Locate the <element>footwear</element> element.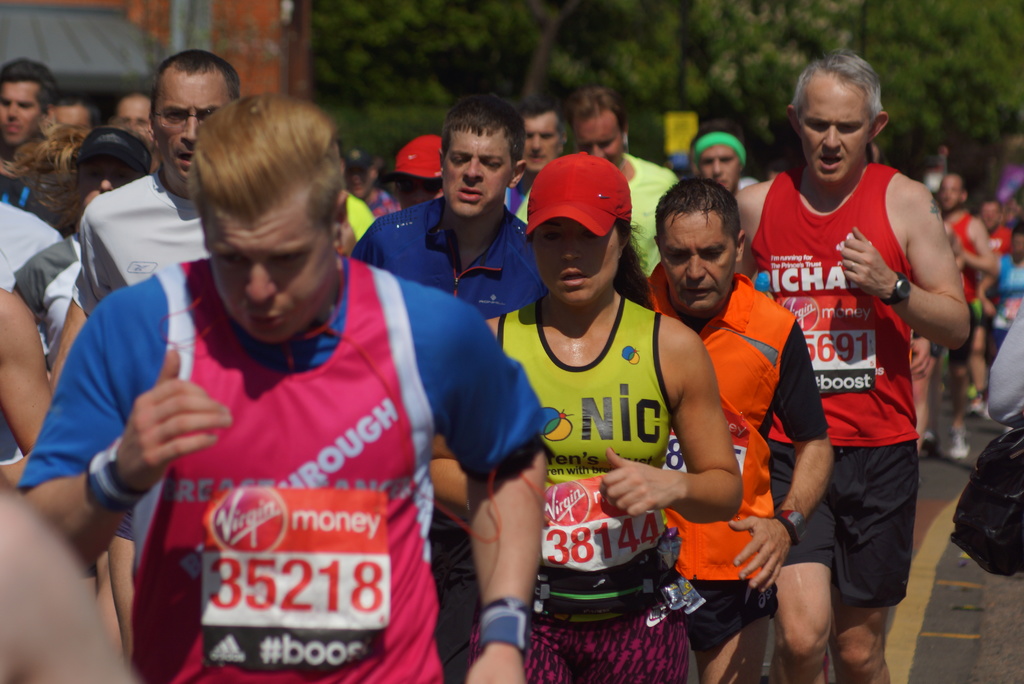
Element bbox: locate(922, 428, 936, 455).
